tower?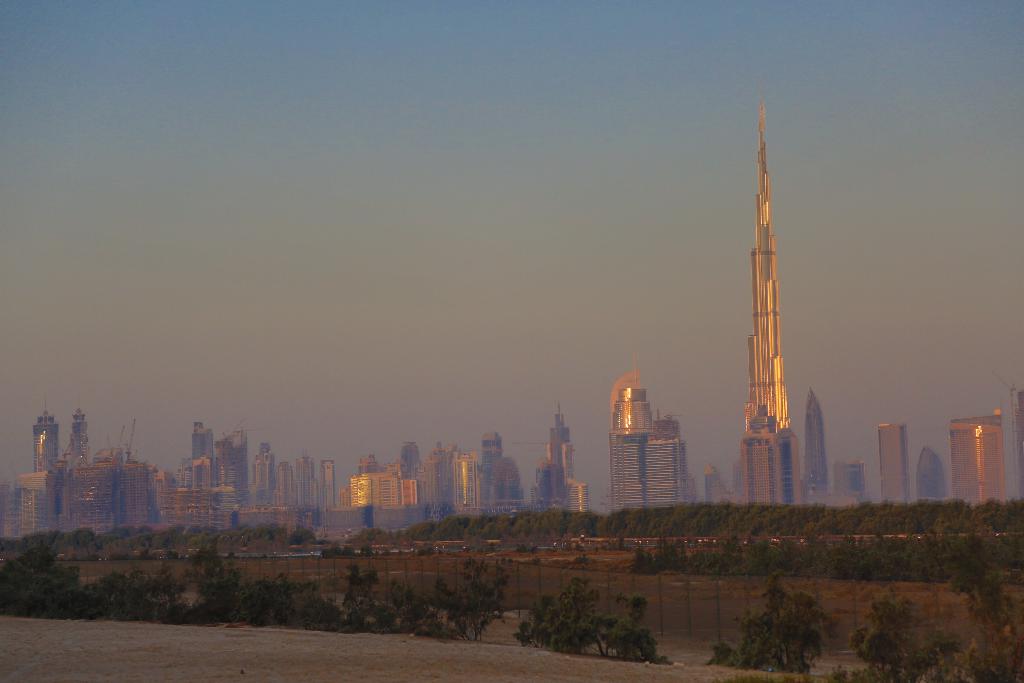
550, 409, 569, 506
